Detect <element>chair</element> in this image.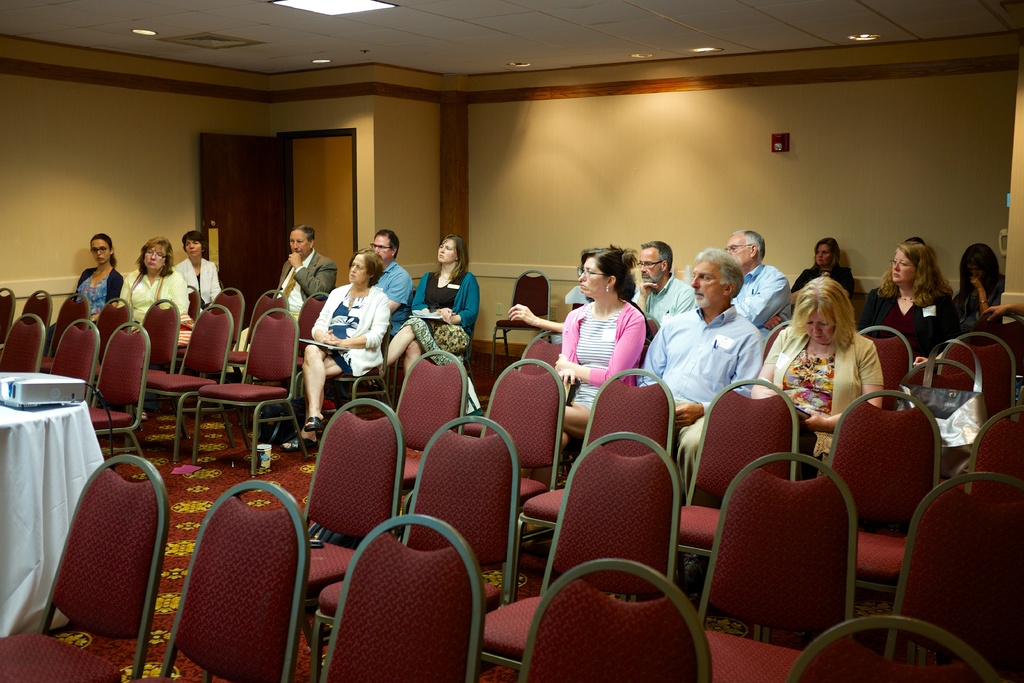
Detection: [822,390,944,603].
